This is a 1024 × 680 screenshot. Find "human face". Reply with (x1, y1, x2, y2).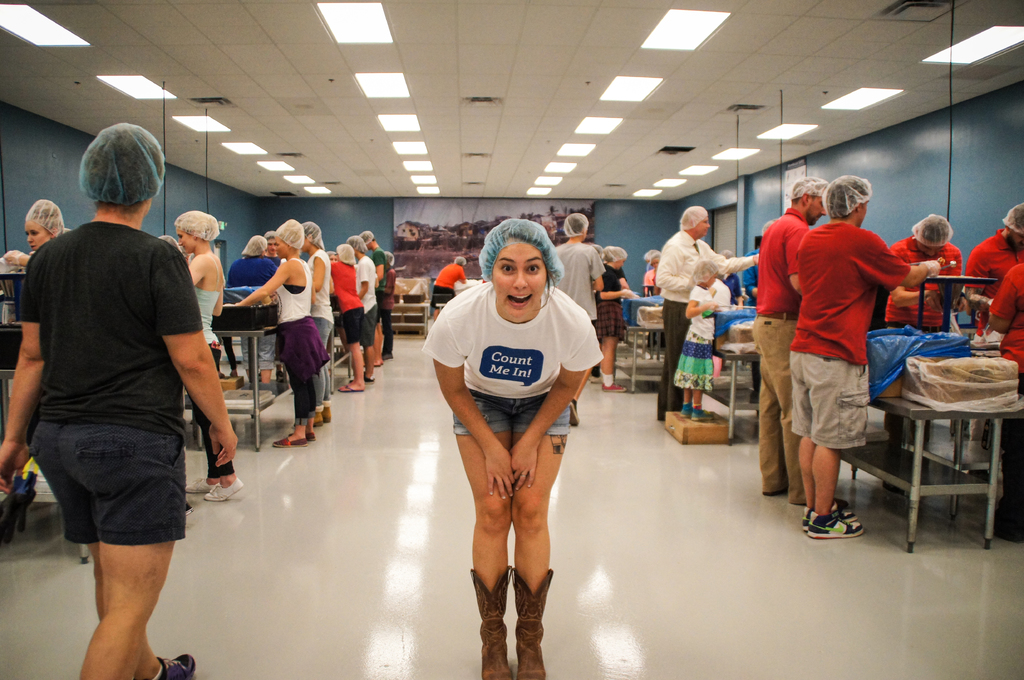
(273, 235, 289, 261).
